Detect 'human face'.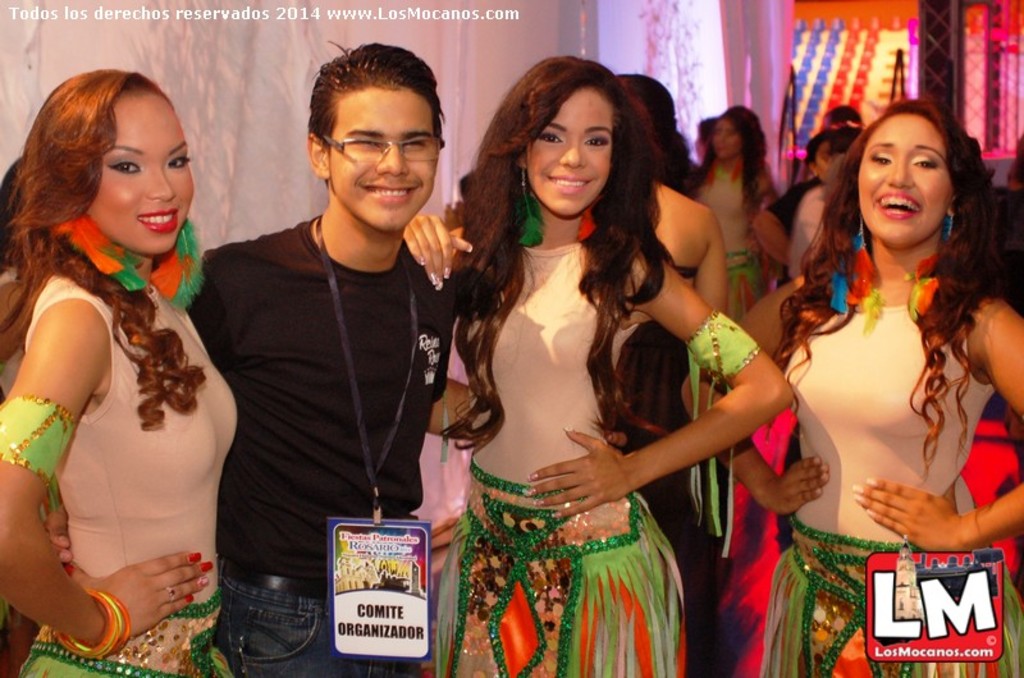
Detected at bbox=[329, 91, 436, 238].
